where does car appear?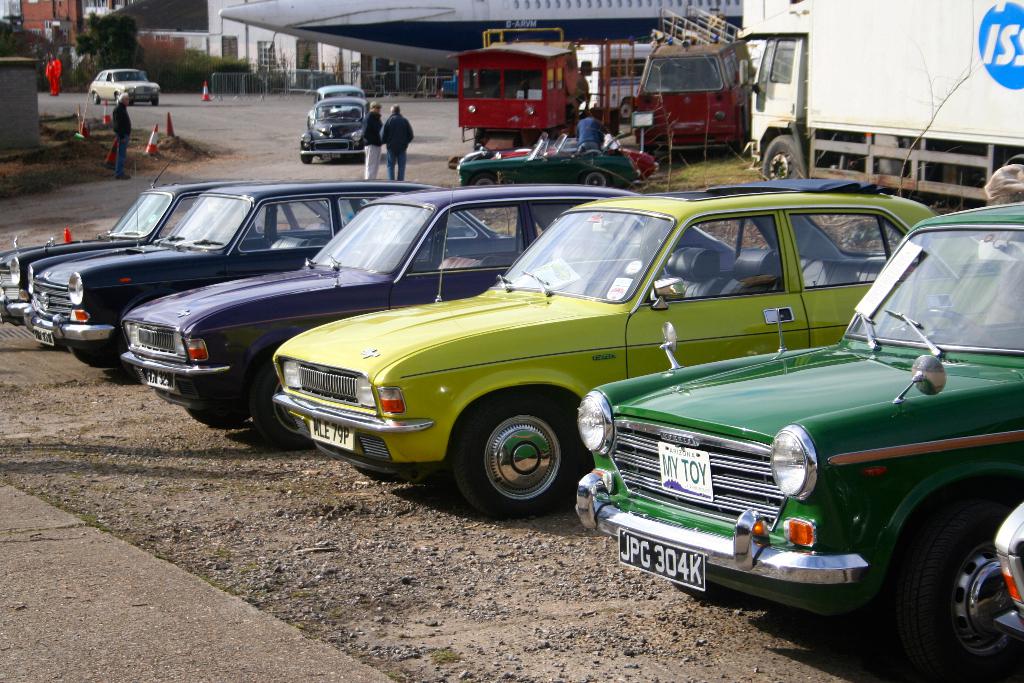
Appears at crop(493, 133, 659, 177).
